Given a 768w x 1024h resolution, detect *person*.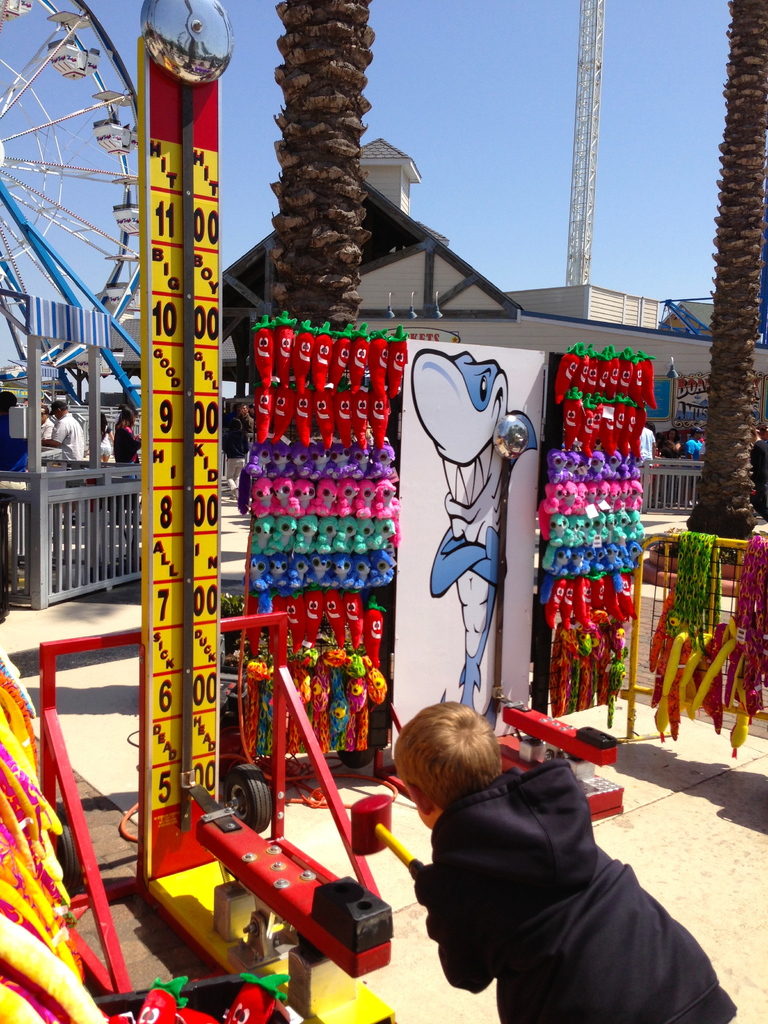
{"x1": 35, "y1": 388, "x2": 84, "y2": 468}.
